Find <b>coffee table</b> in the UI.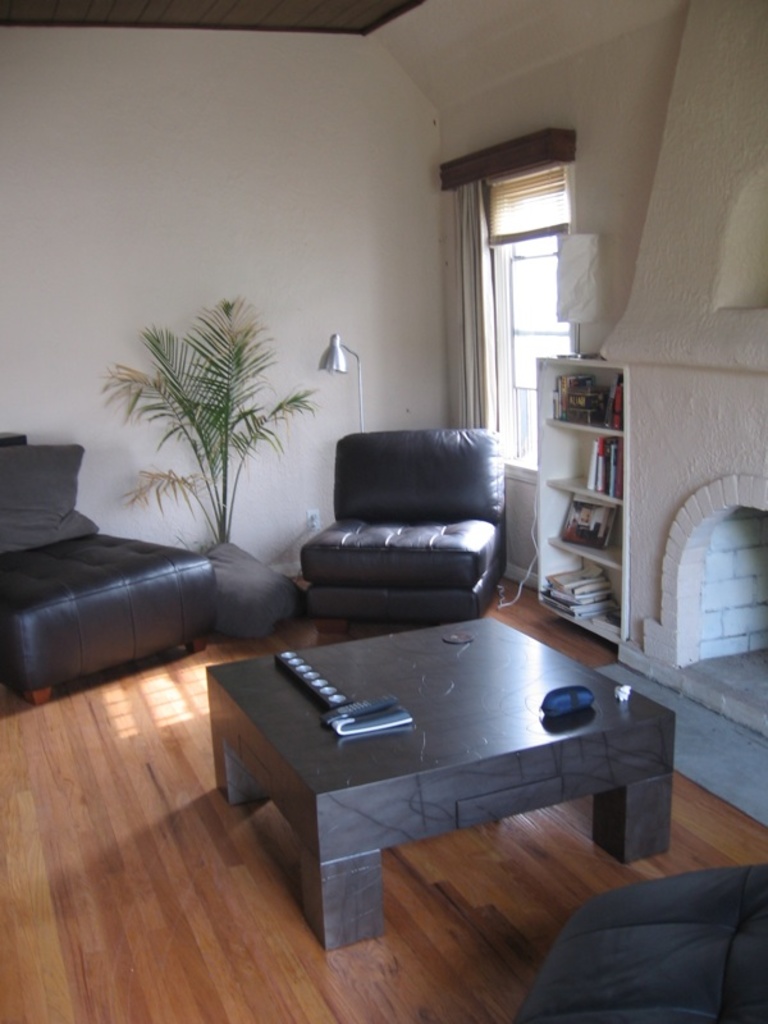
UI element at rect(200, 581, 690, 947).
